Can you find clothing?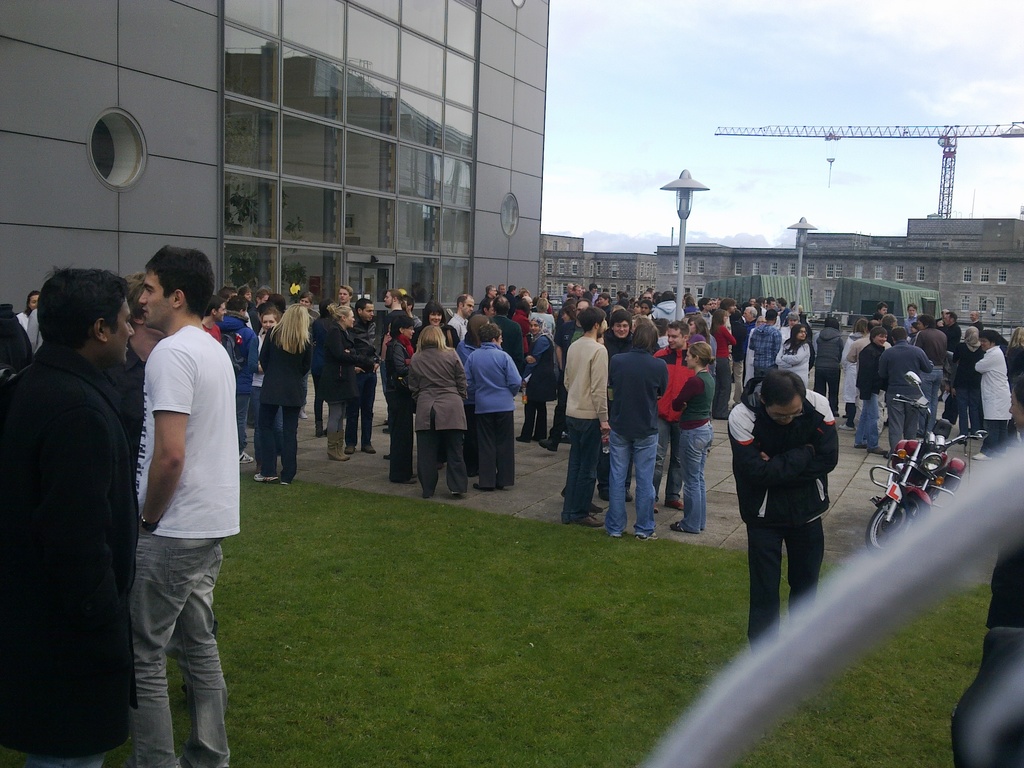
Yes, bounding box: crop(522, 333, 559, 438).
